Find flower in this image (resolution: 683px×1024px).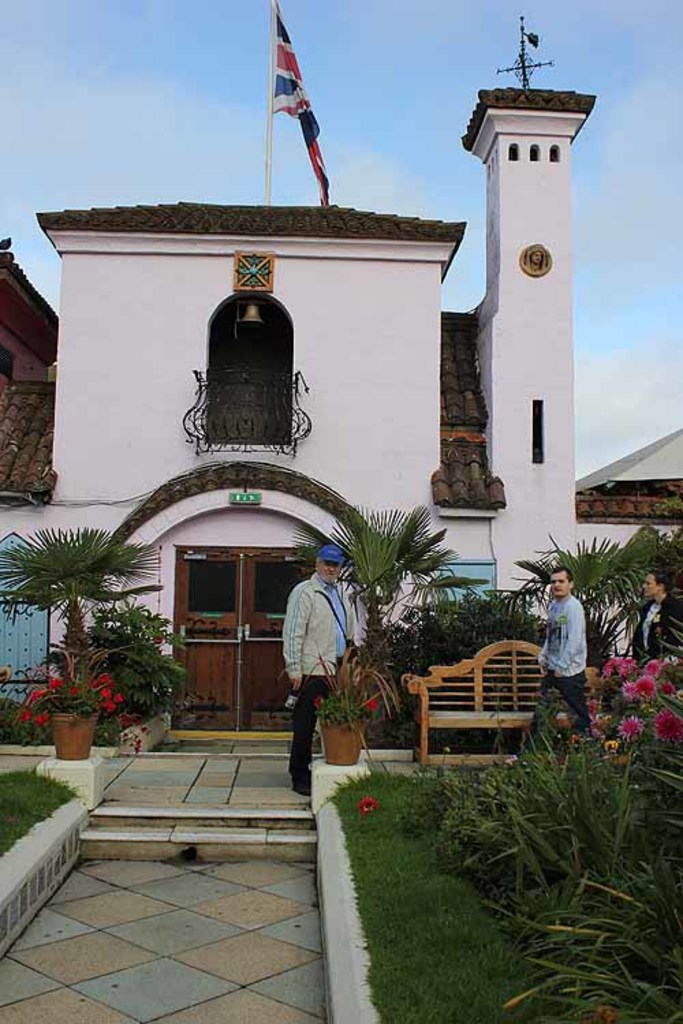
l=33, t=713, r=53, b=729.
